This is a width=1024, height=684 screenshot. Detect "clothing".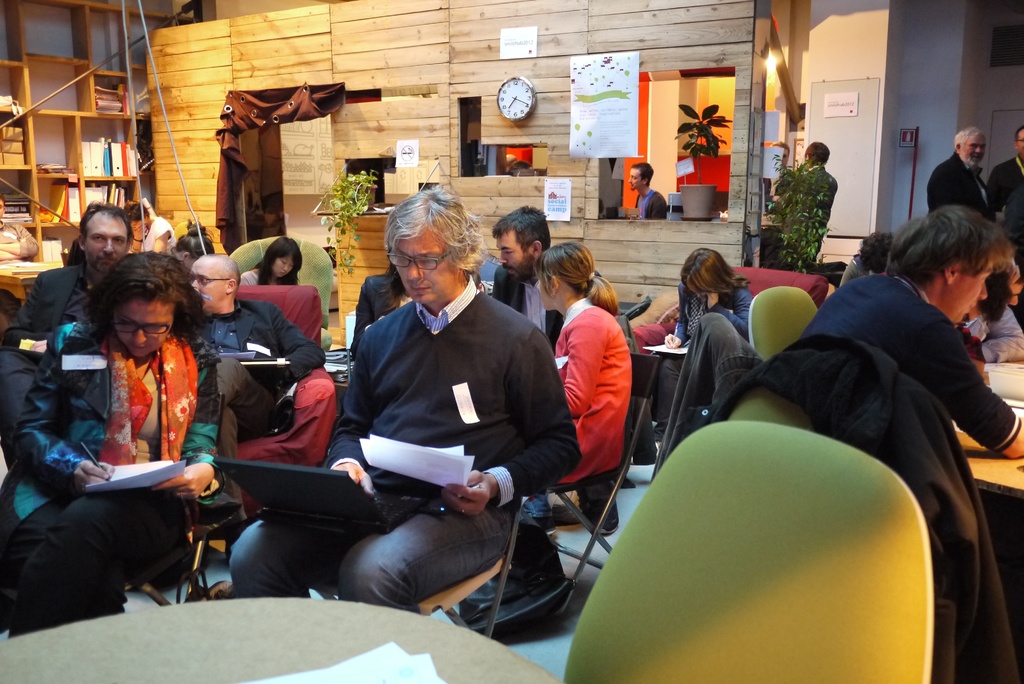
491, 261, 562, 335.
